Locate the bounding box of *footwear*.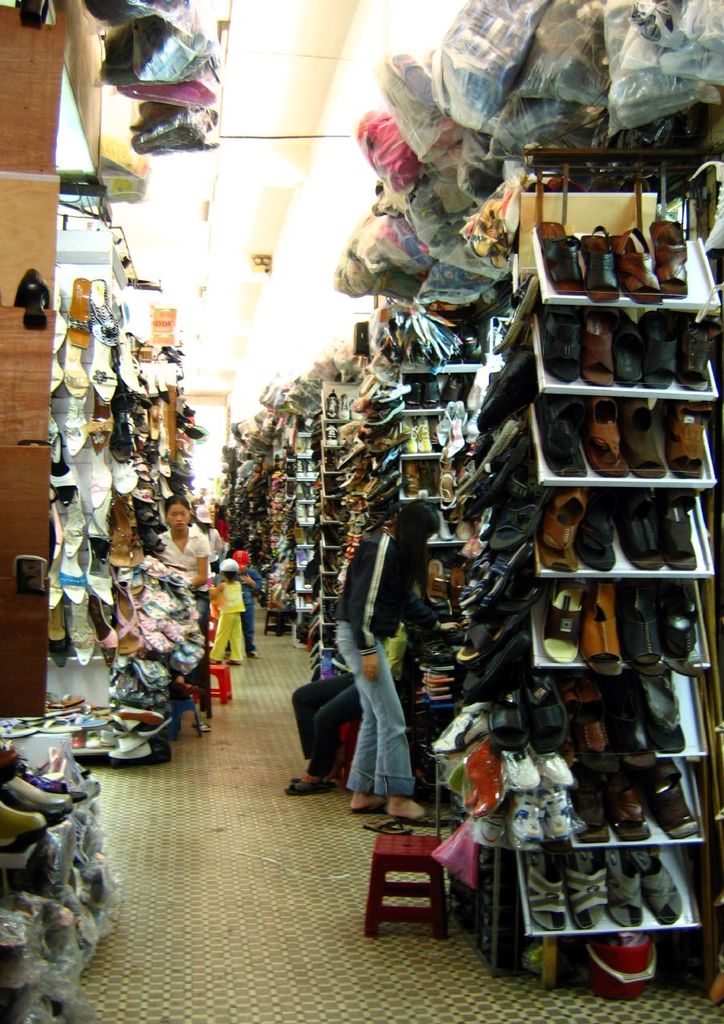
Bounding box: (x1=584, y1=392, x2=630, y2=477).
